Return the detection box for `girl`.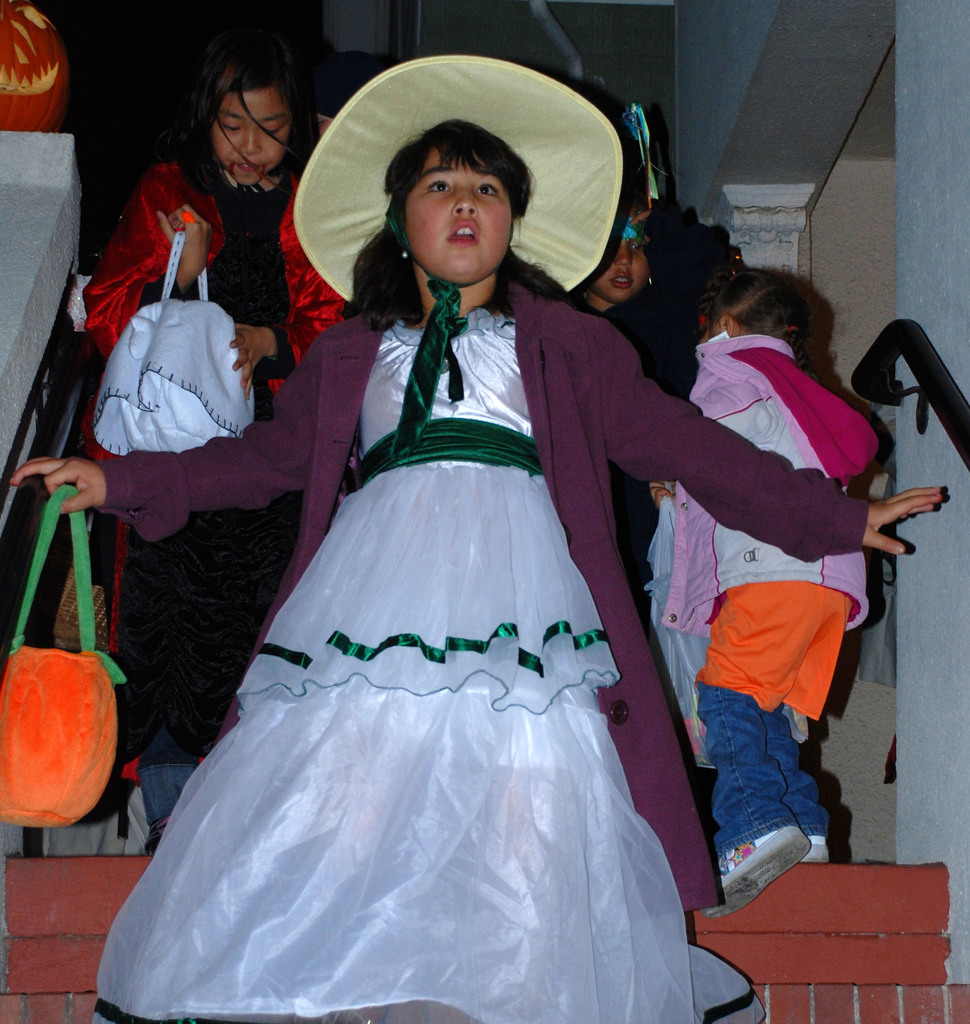
BBox(0, 54, 953, 1023).
